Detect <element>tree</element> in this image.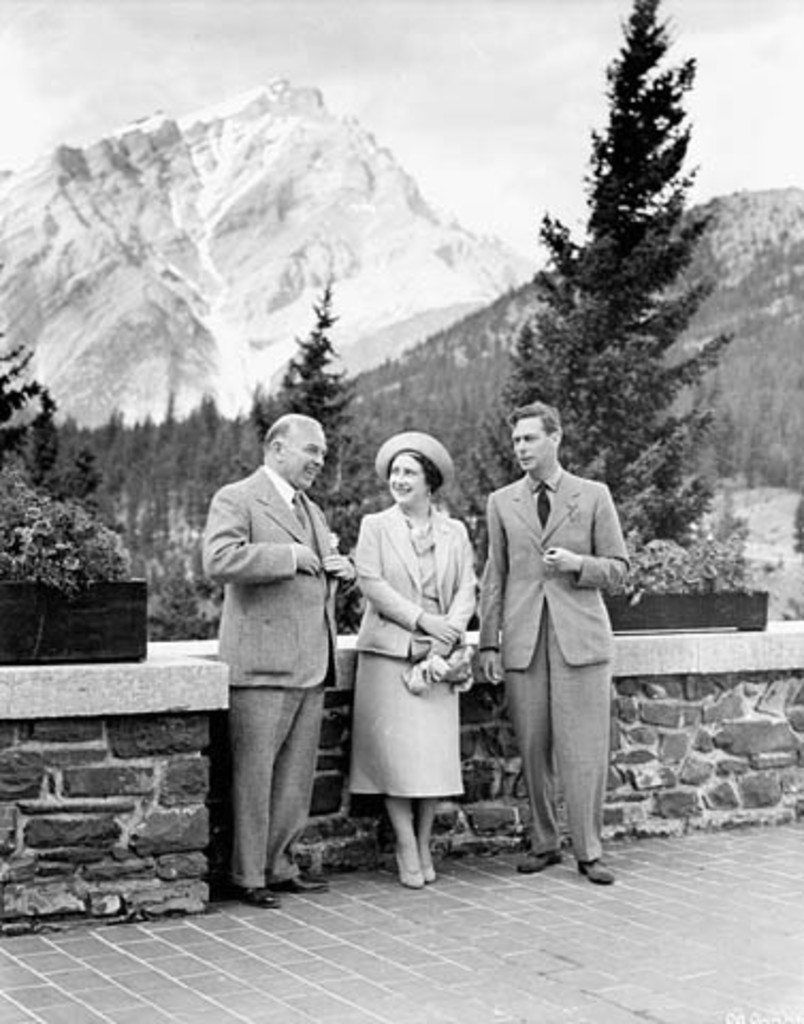
Detection: BBox(252, 286, 369, 623).
